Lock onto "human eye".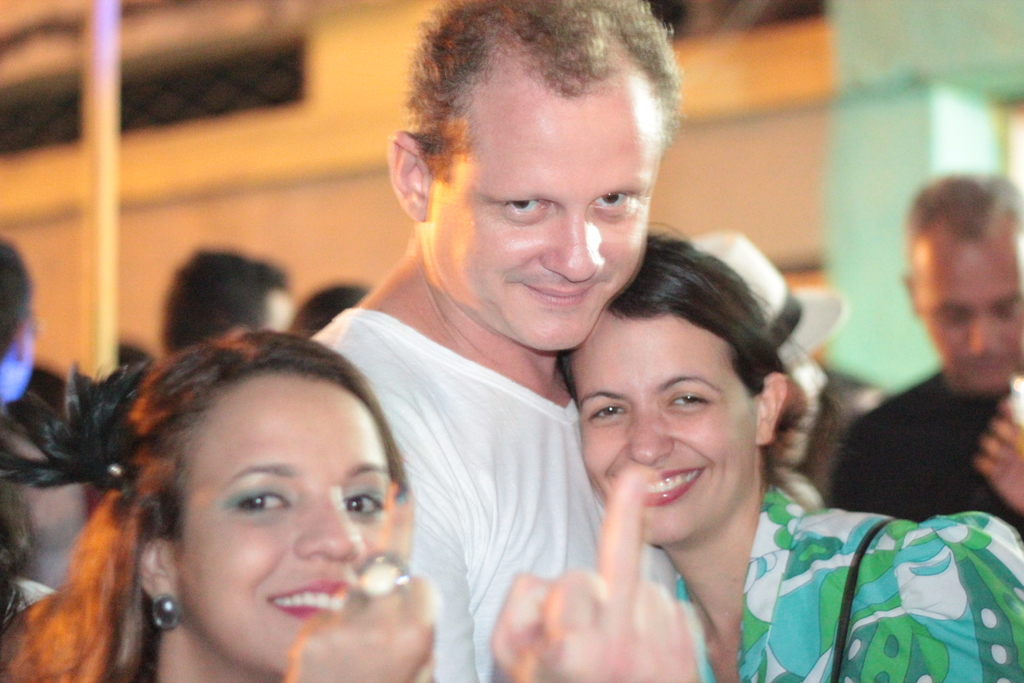
Locked: bbox=[495, 194, 552, 222].
